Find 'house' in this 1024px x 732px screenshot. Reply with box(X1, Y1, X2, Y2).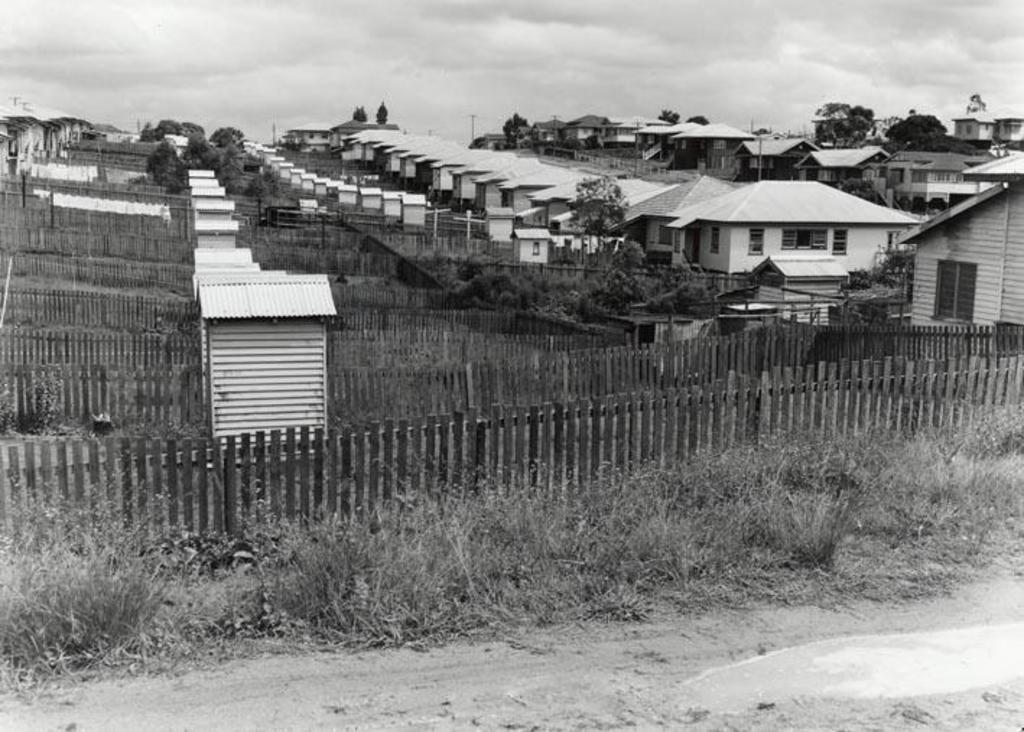
box(608, 114, 653, 162).
